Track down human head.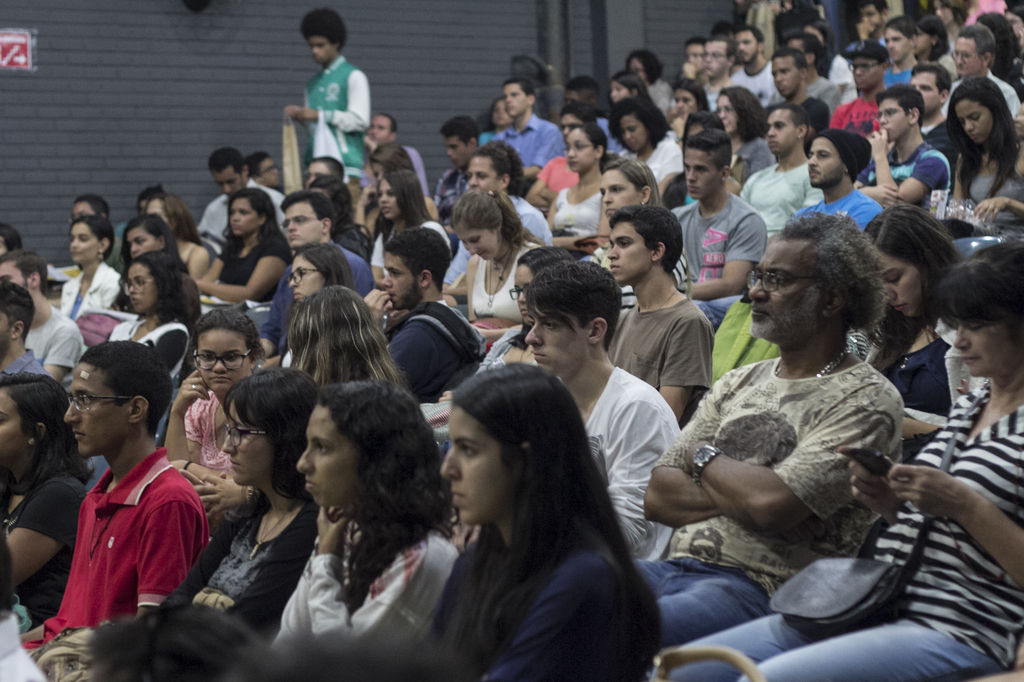
Tracked to <bbox>627, 47, 662, 80</bbox>.
